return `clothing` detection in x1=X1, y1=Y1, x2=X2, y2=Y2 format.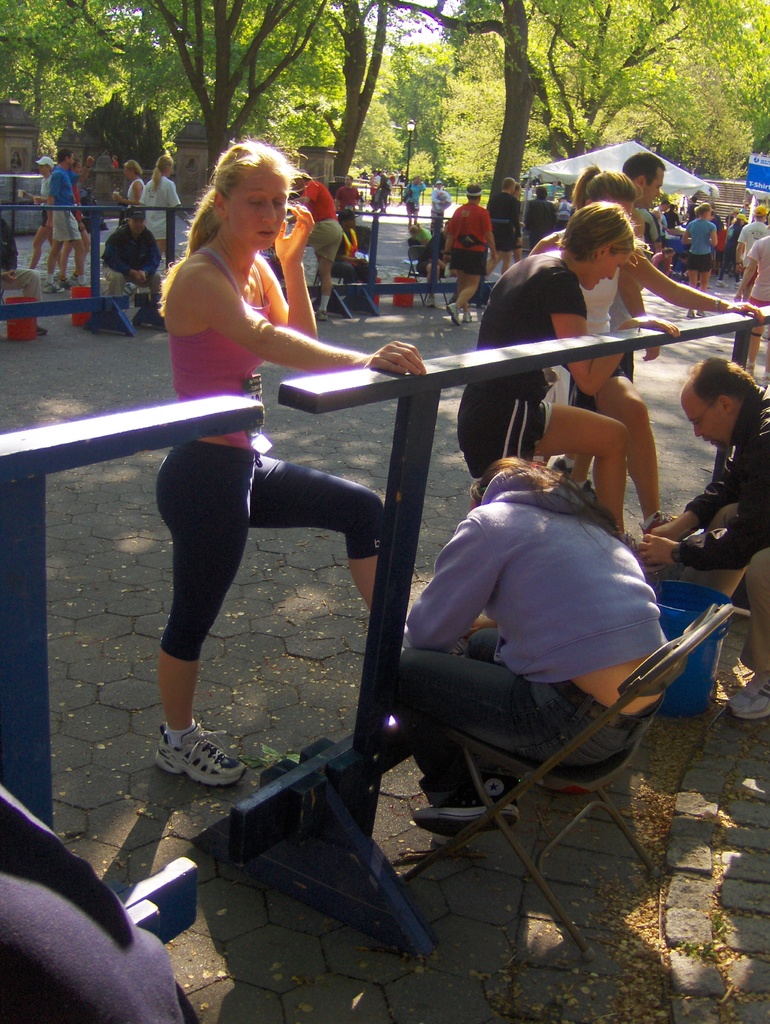
x1=547, y1=266, x2=629, y2=408.
